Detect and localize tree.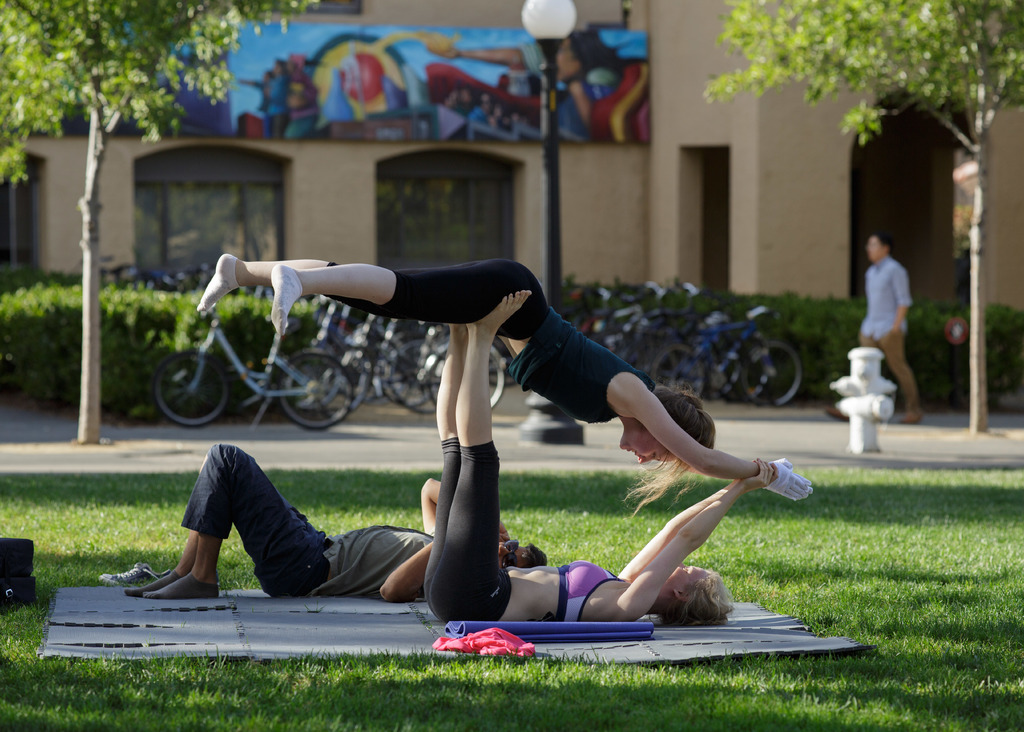
Localized at rect(0, 0, 320, 452).
